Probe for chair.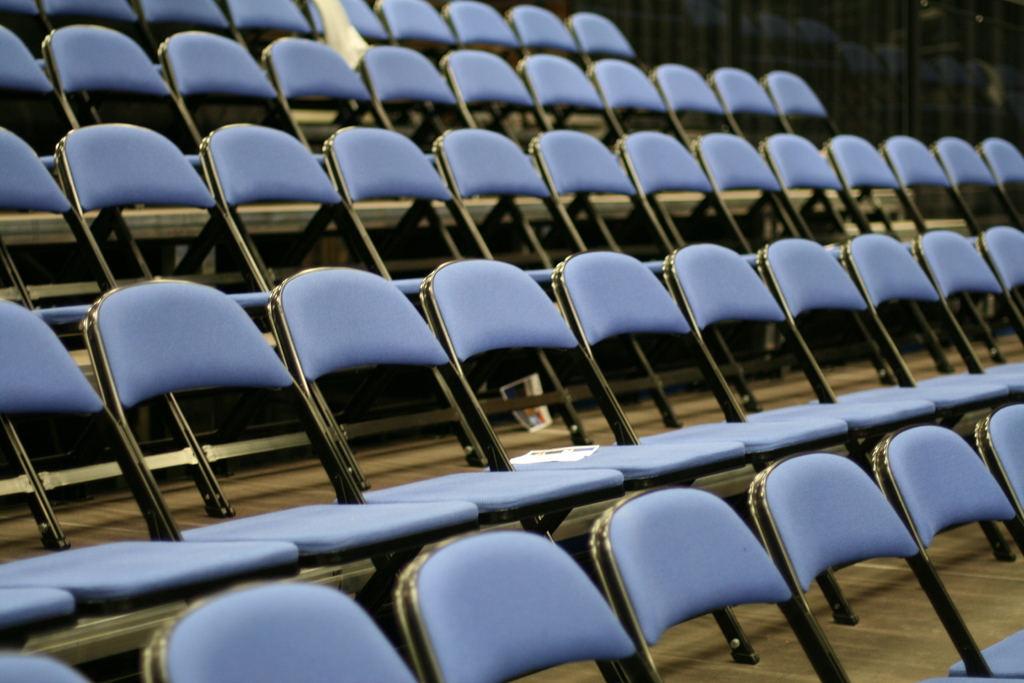
Probe result: l=755, t=237, r=1023, b=547.
